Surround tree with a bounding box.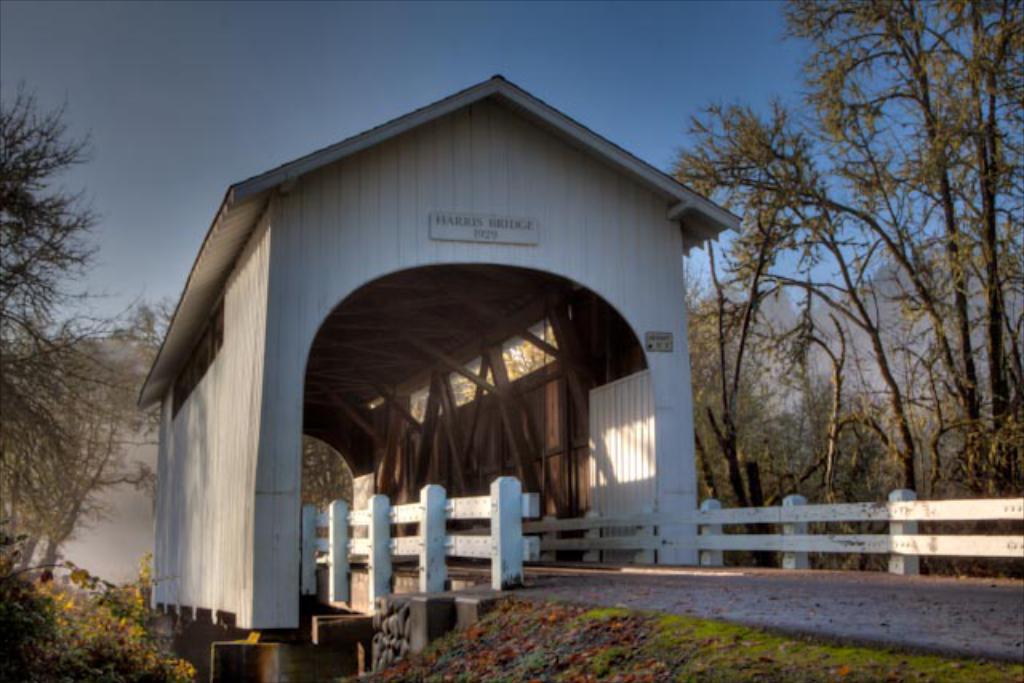
BBox(674, 16, 1022, 630).
